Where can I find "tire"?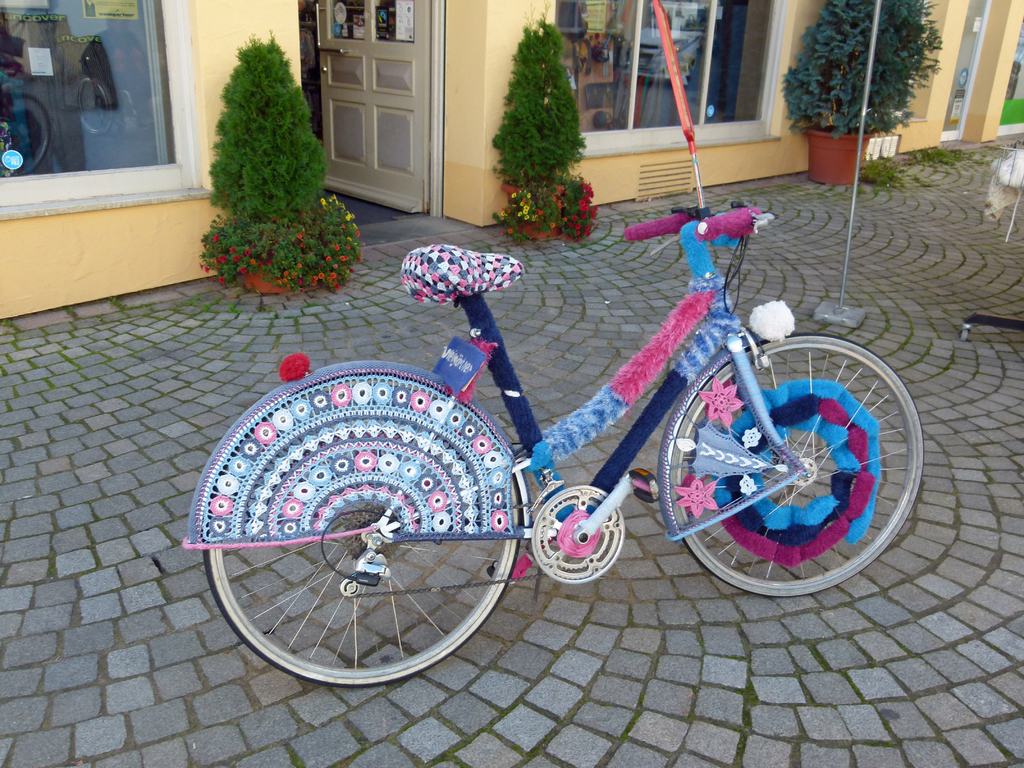
You can find it at 1,90,51,176.
